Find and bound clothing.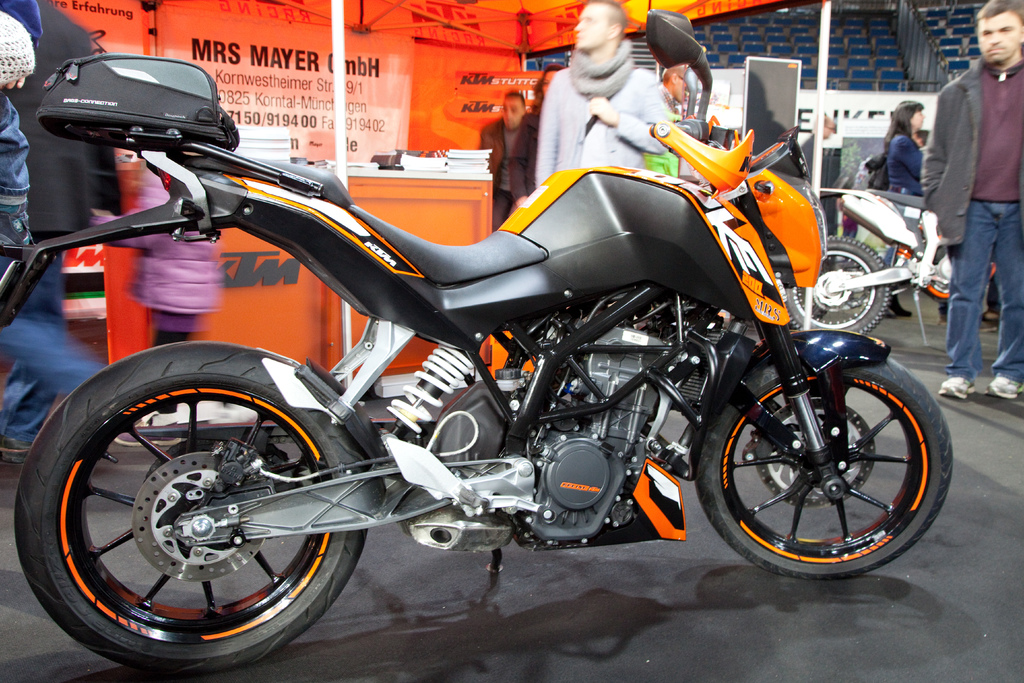
Bound: pyautogui.locateOnScreen(928, 11, 1023, 383).
